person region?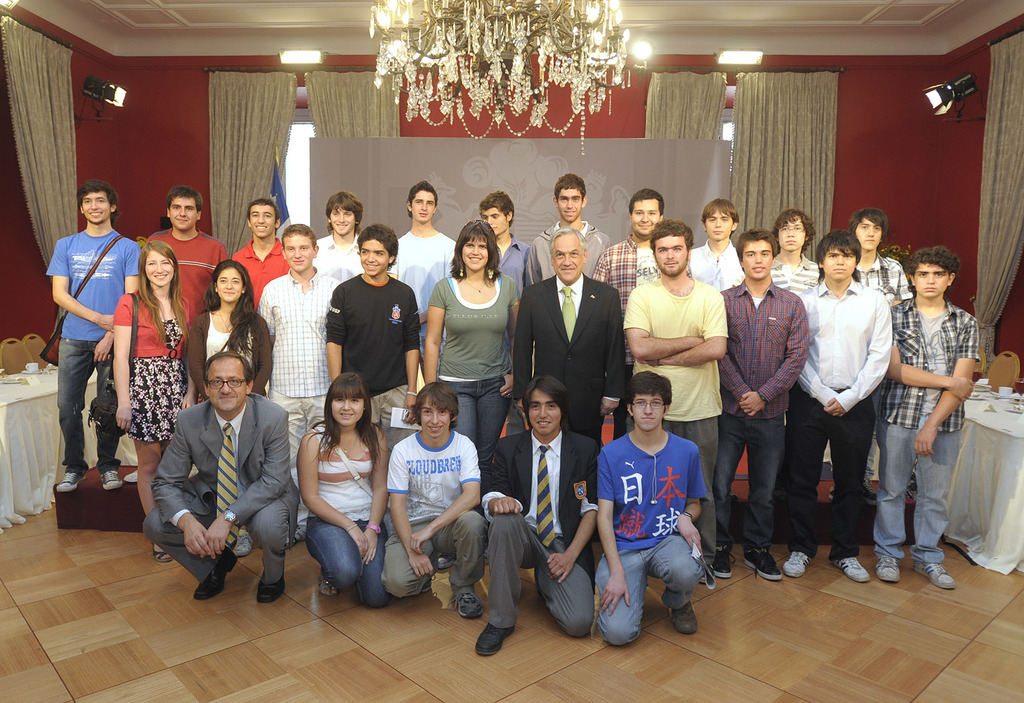
l=690, t=199, r=746, b=291
